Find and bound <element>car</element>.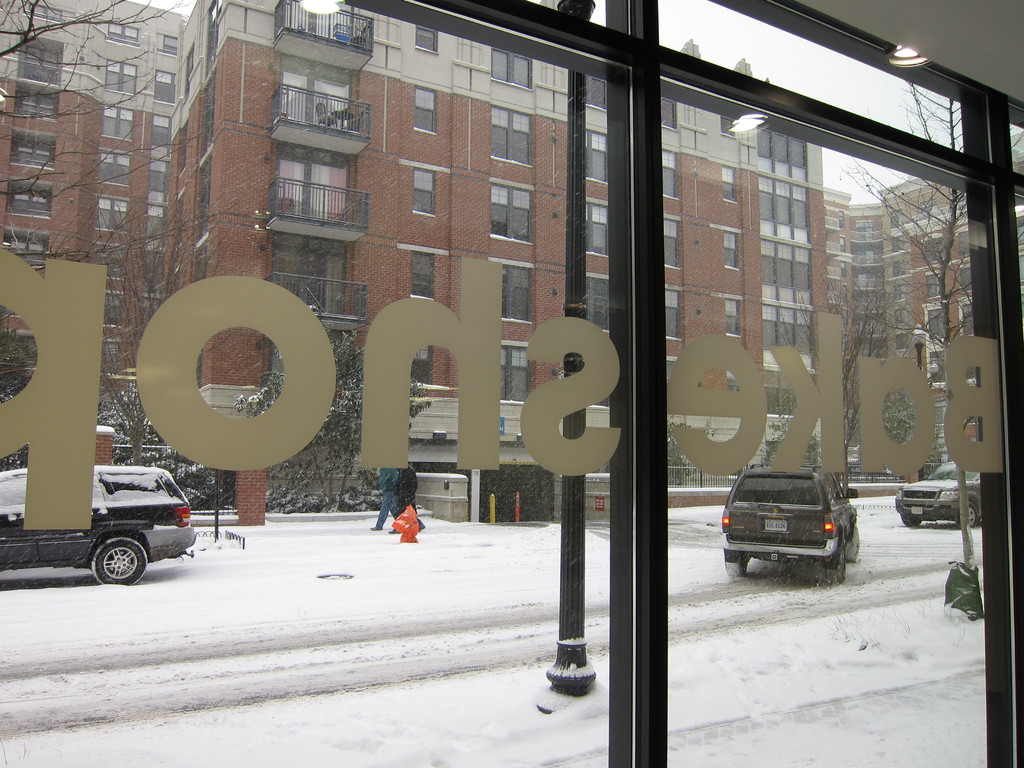
Bound: {"x1": 724, "y1": 456, "x2": 865, "y2": 591}.
